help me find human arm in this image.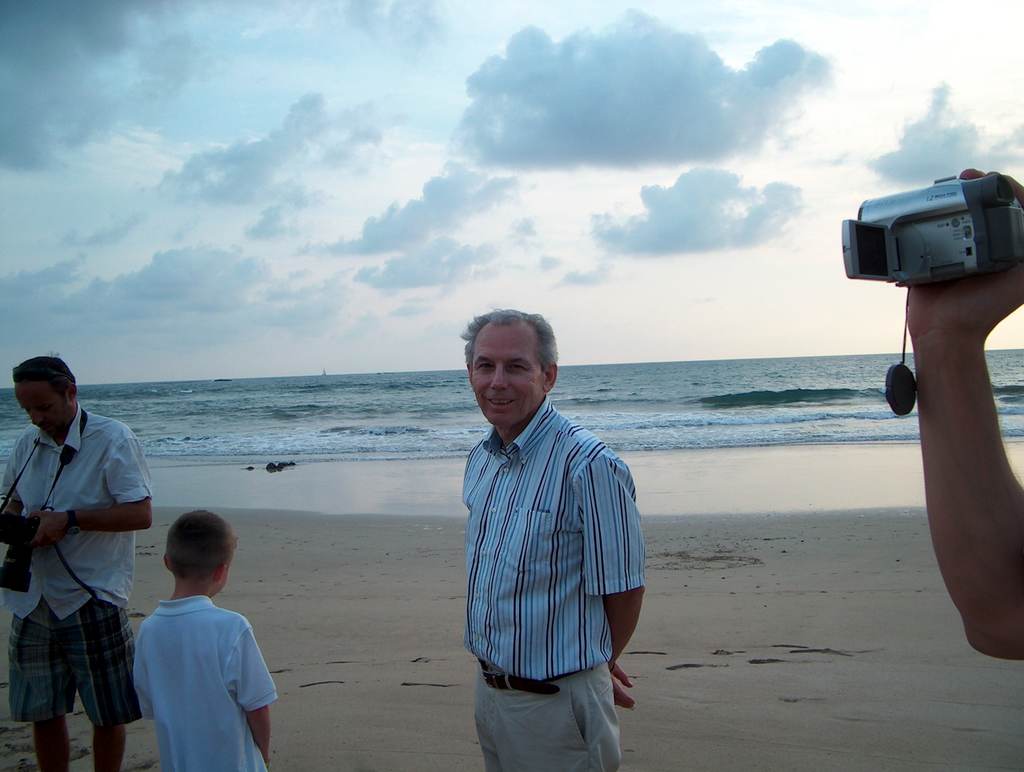
Found it: 583, 449, 653, 670.
